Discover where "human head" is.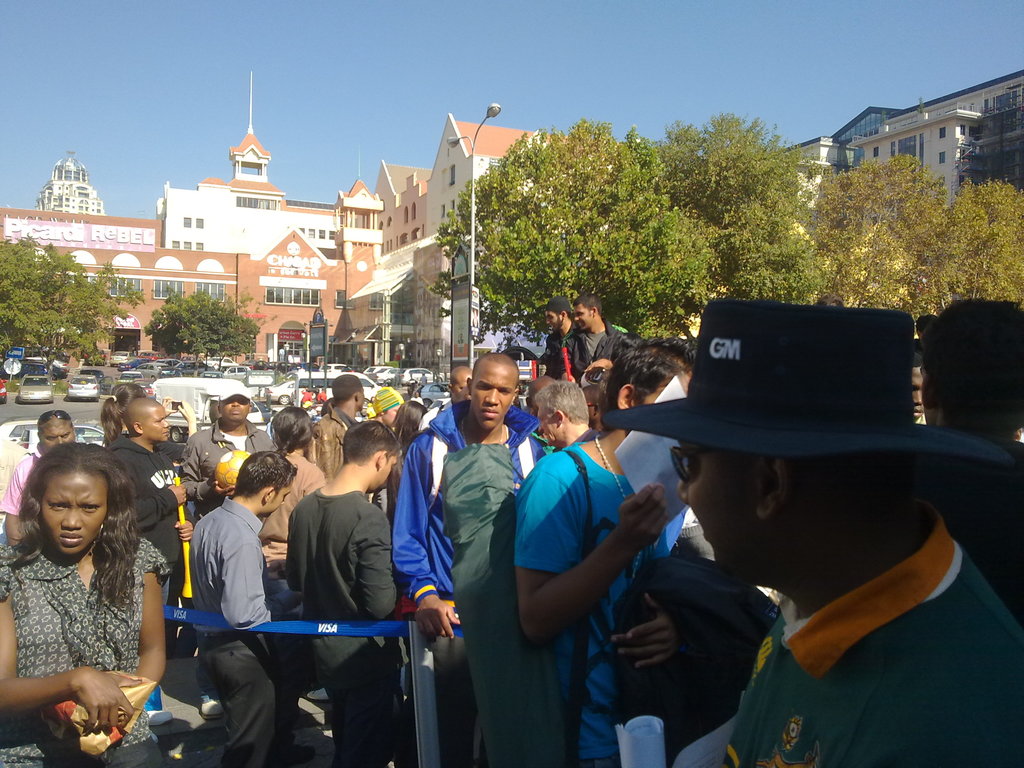
Discovered at 371 395 376 403.
